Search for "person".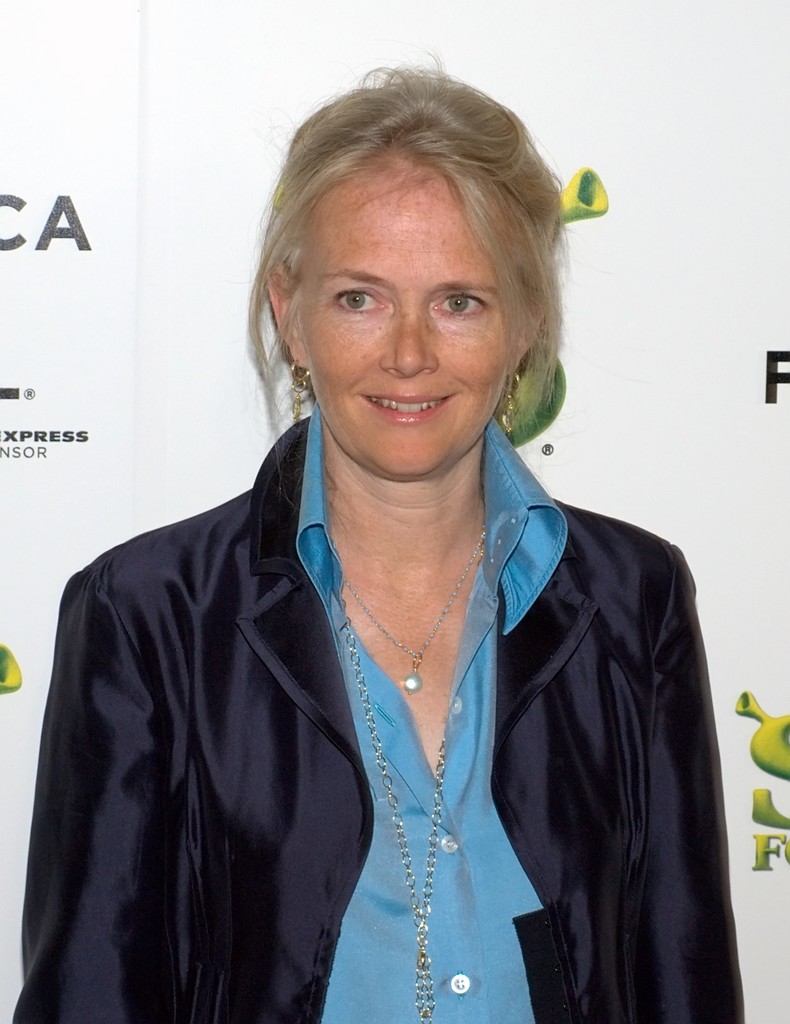
Found at bbox=(14, 47, 755, 1023).
